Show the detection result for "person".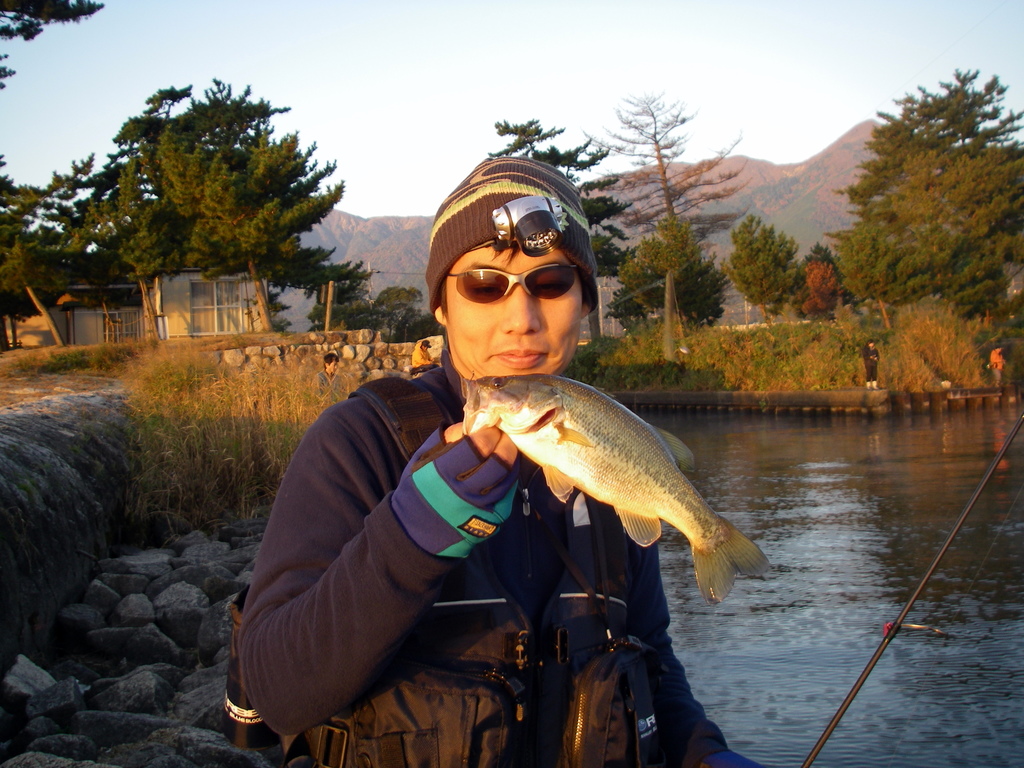
<region>239, 147, 774, 767</region>.
